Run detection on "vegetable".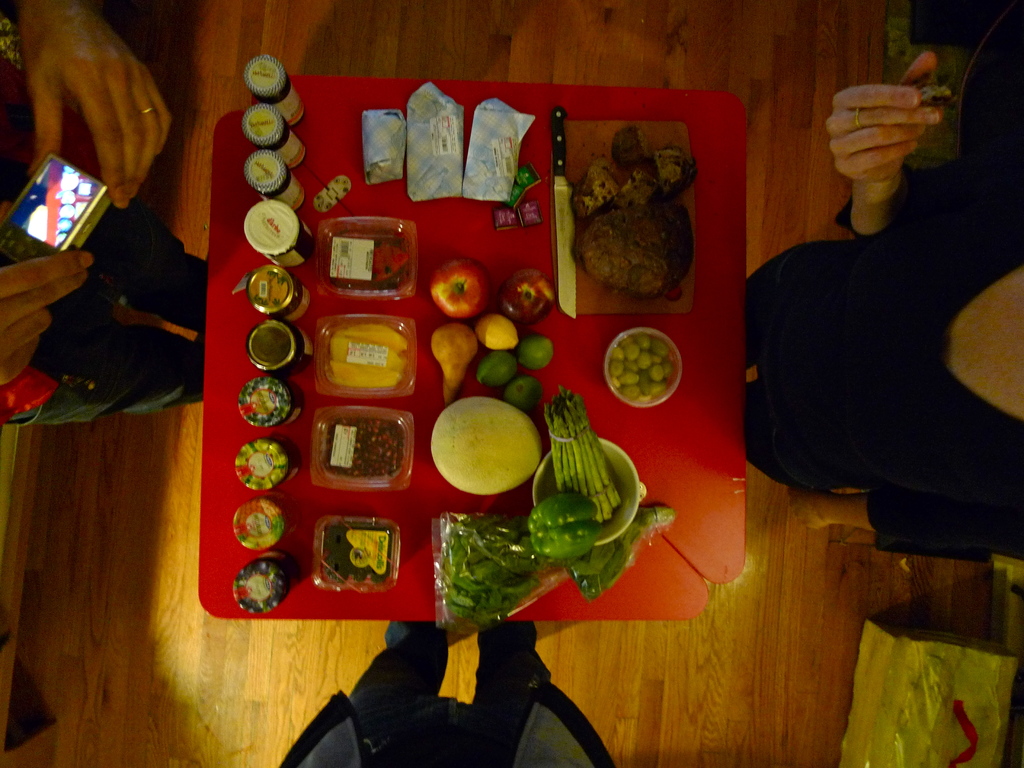
Result: [527,494,607,562].
